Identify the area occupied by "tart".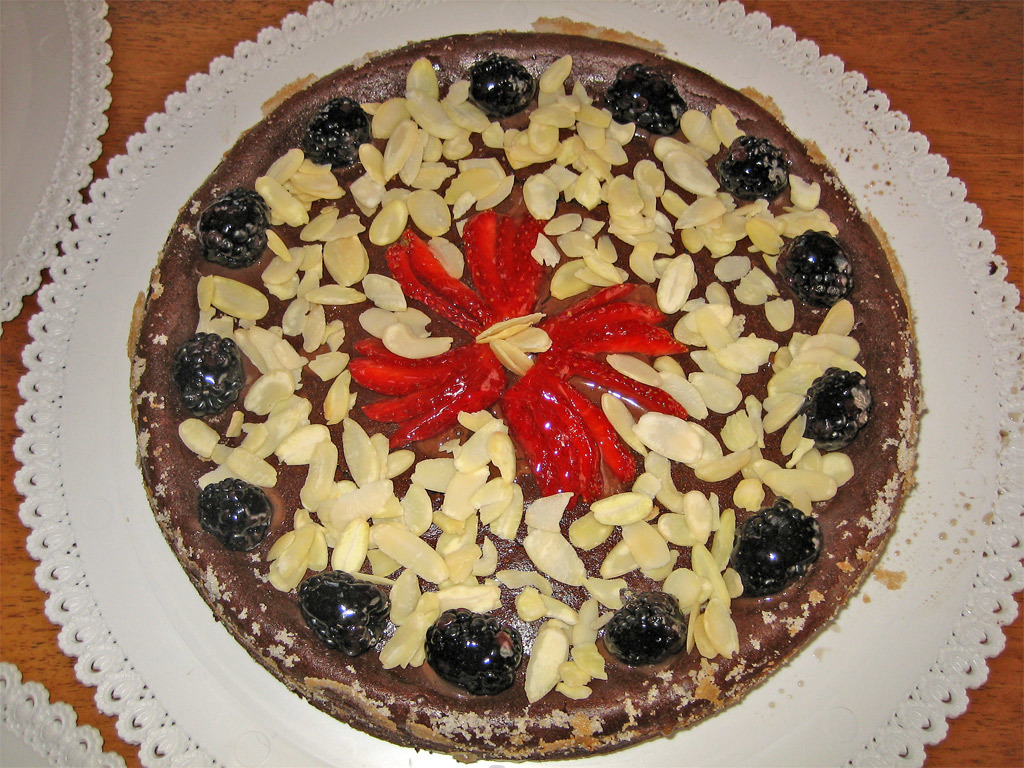
Area: detection(127, 29, 925, 759).
